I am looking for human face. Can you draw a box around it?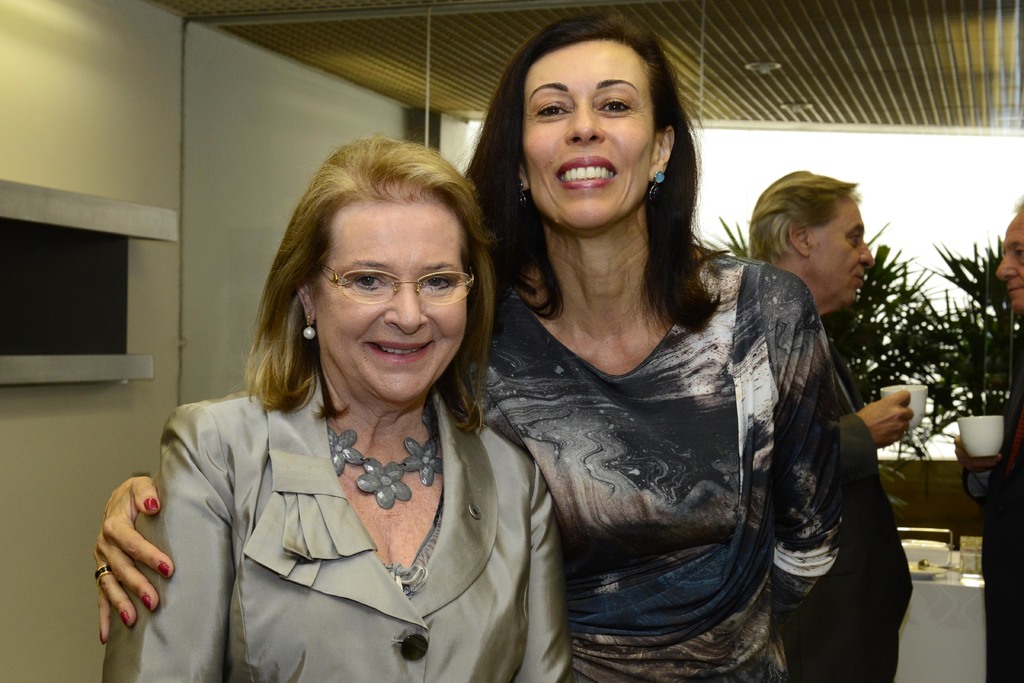
Sure, the bounding box is <box>993,211,1023,311</box>.
